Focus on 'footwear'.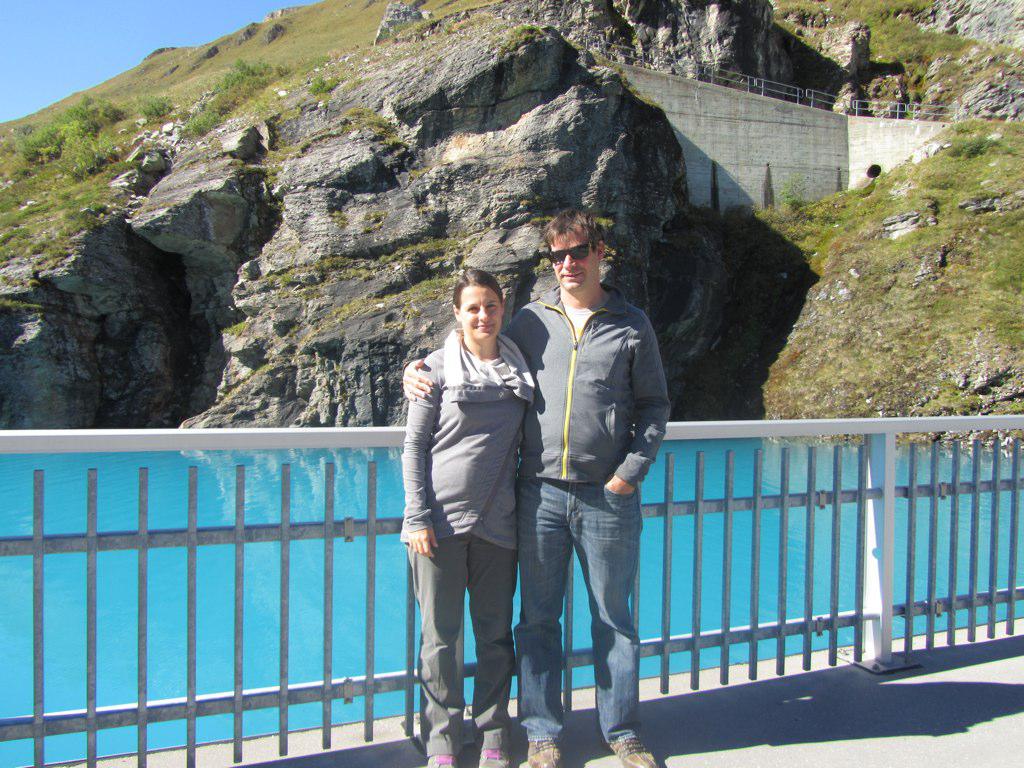
Focused at box(424, 750, 461, 764).
